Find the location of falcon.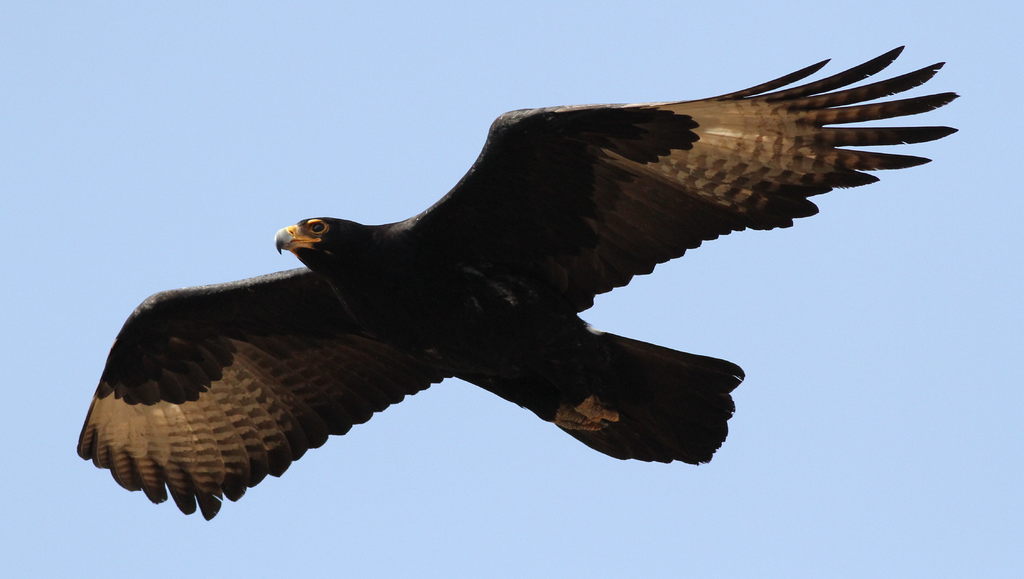
Location: rect(74, 44, 959, 520).
